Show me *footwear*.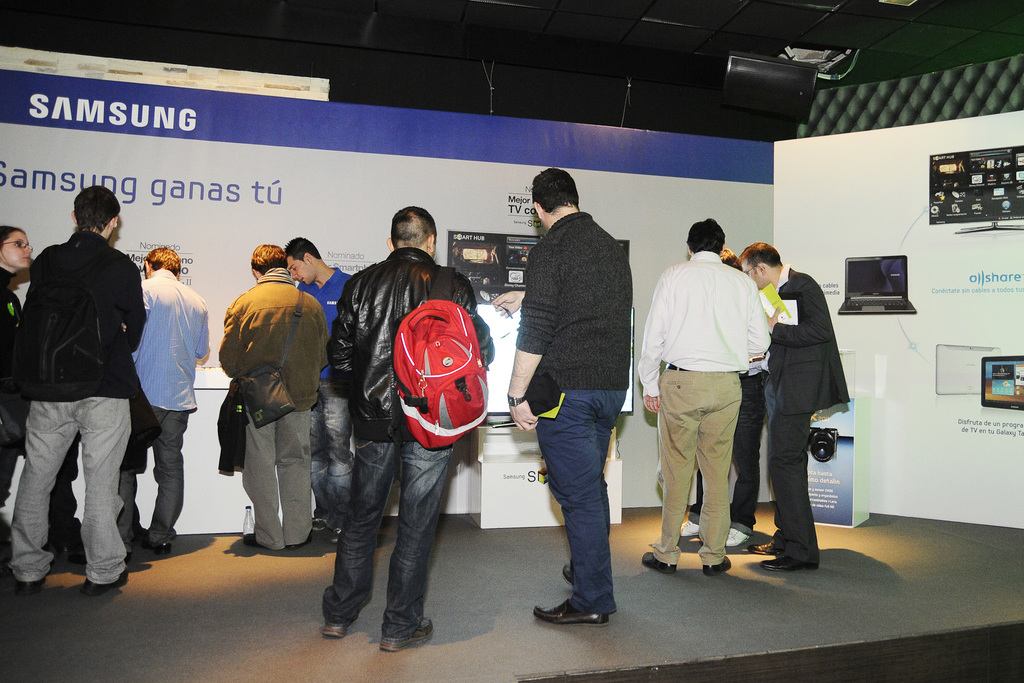
*footwear* is here: {"x1": 15, "y1": 570, "x2": 45, "y2": 597}.
